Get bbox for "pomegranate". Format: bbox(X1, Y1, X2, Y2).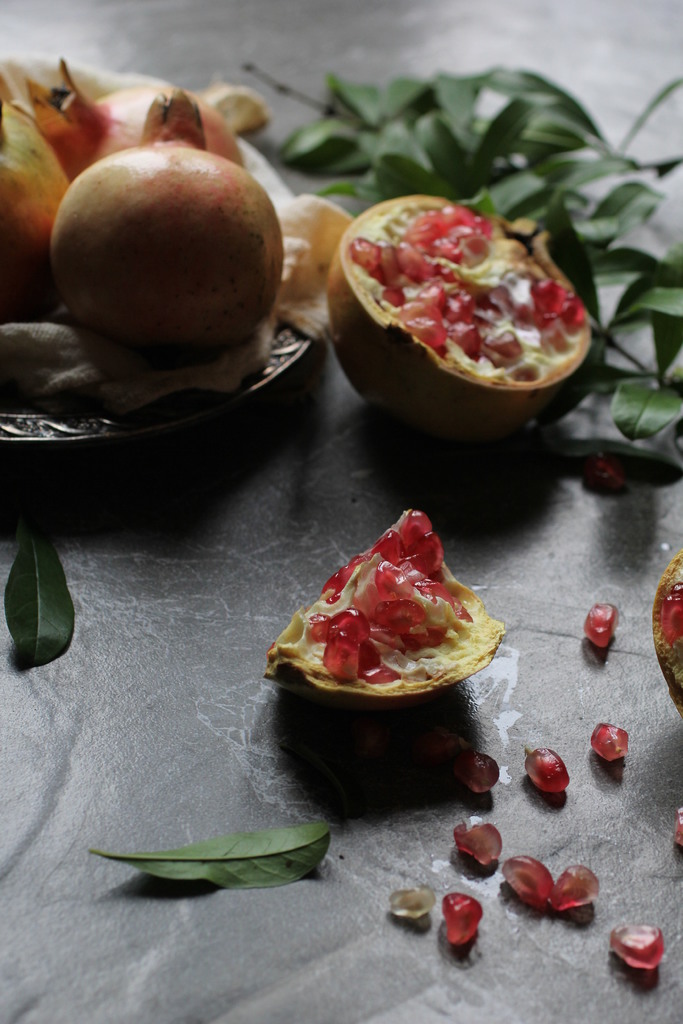
bbox(388, 886, 442, 929).
